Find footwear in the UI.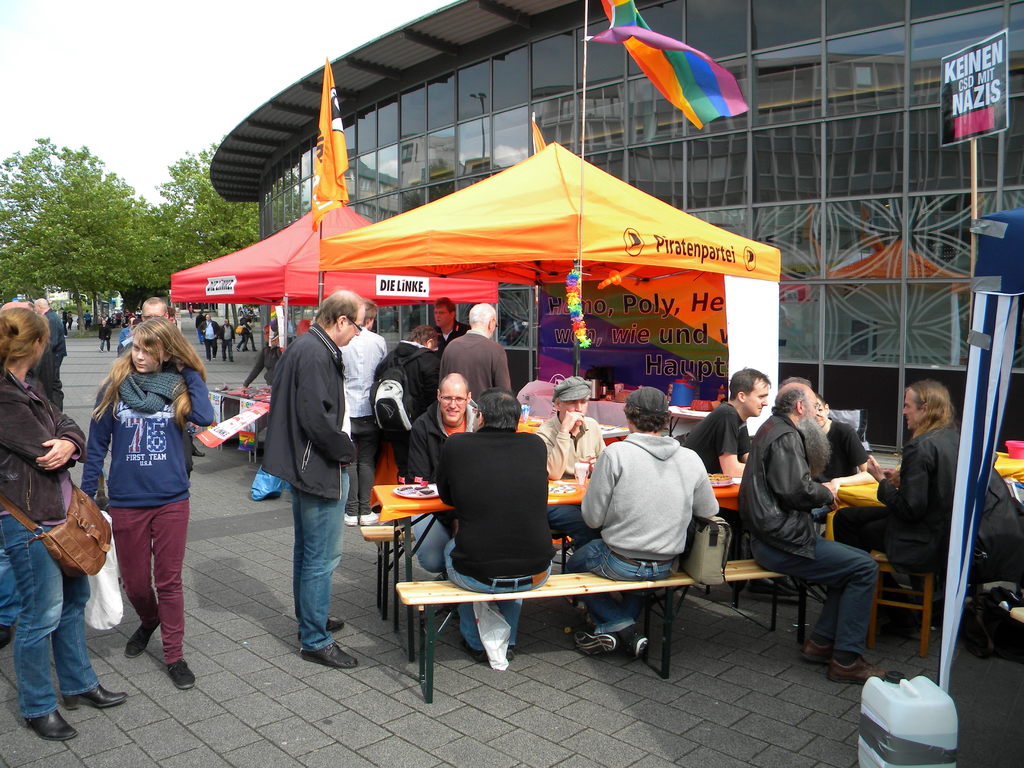
UI element at bbox(297, 617, 343, 638).
